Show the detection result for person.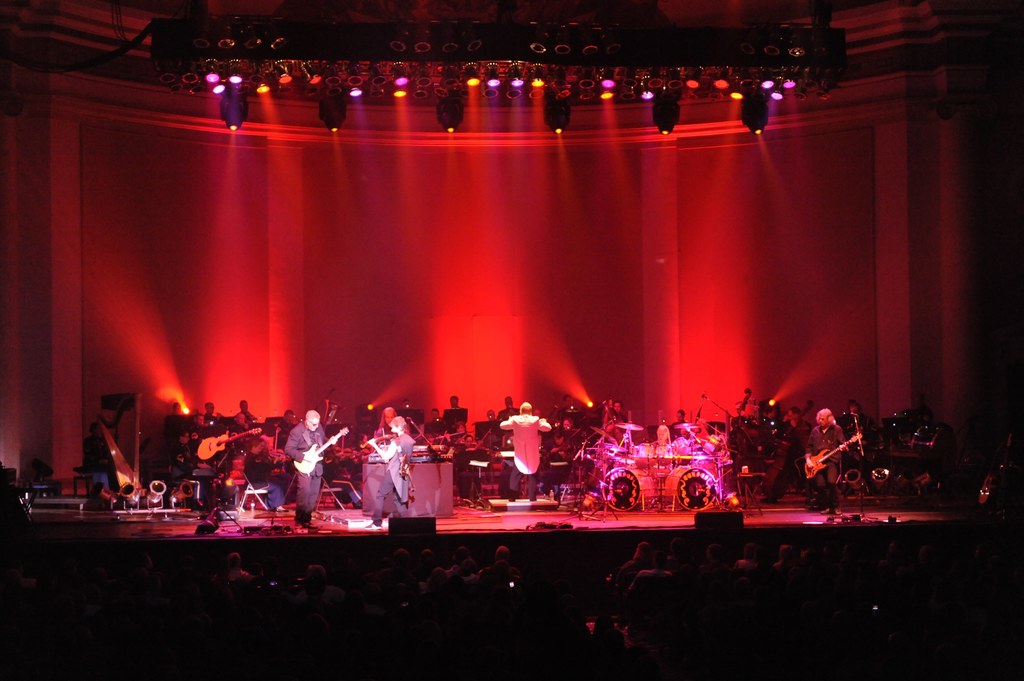
locate(270, 408, 329, 536).
